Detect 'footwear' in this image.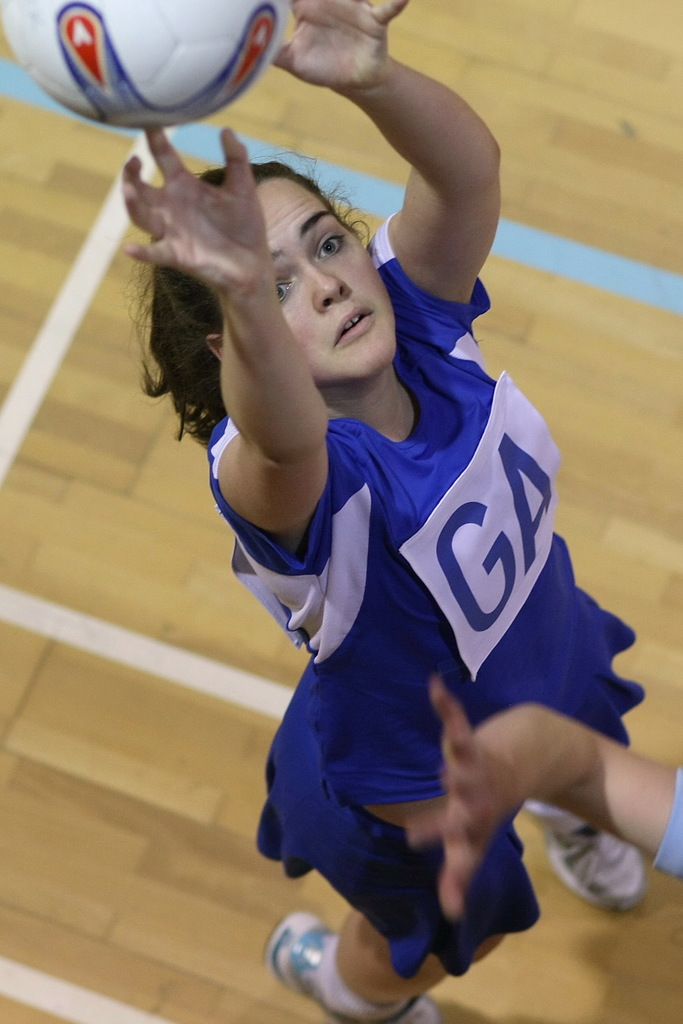
Detection: [275, 920, 475, 1011].
